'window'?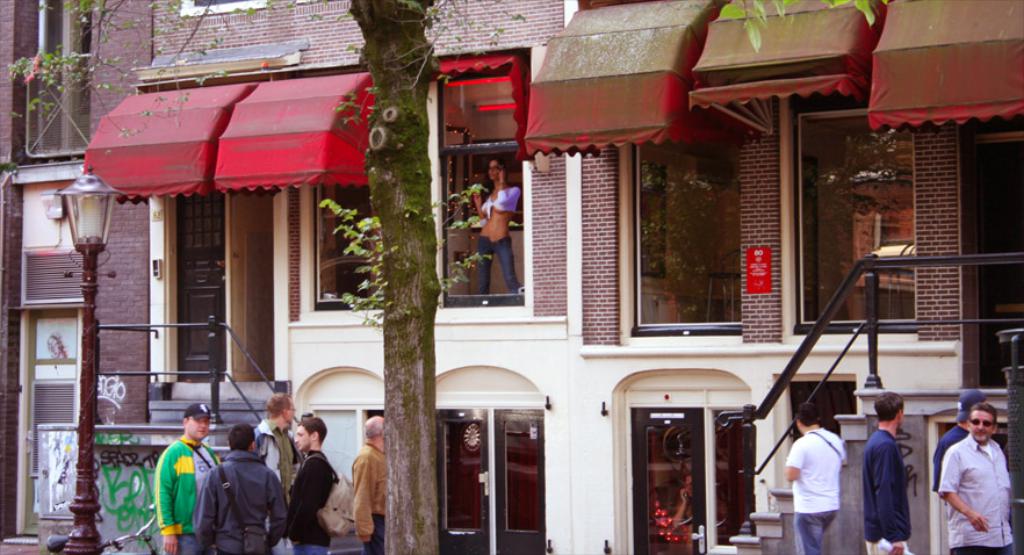
x1=445 y1=64 x2=524 y2=304
